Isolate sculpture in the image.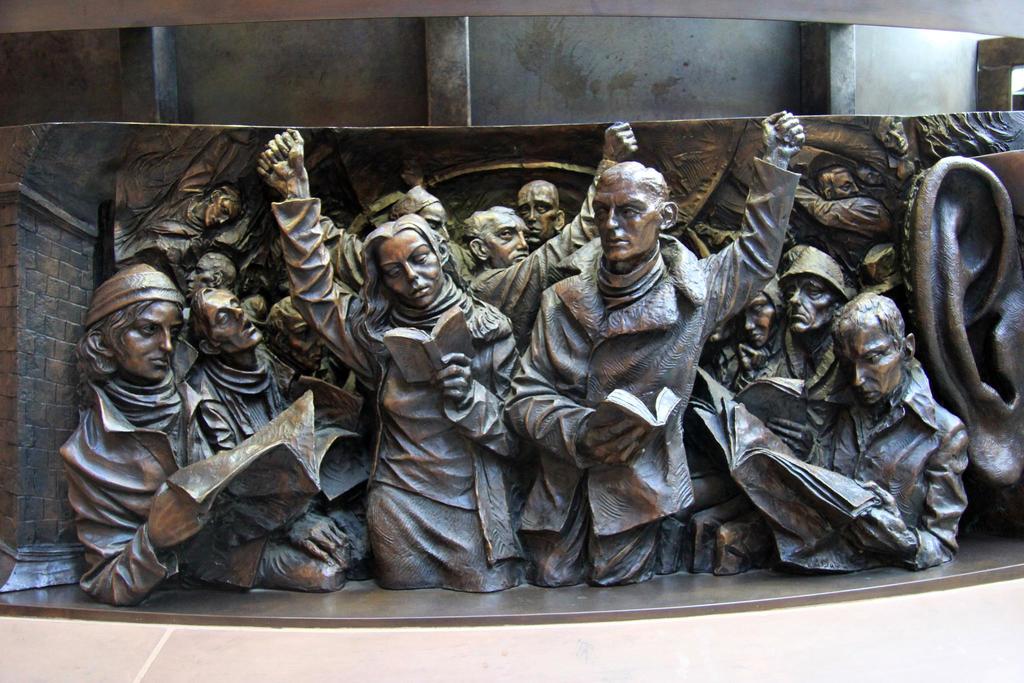
Isolated region: {"left": 492, "top": 99, "right": 797, "bottom": 572}.
